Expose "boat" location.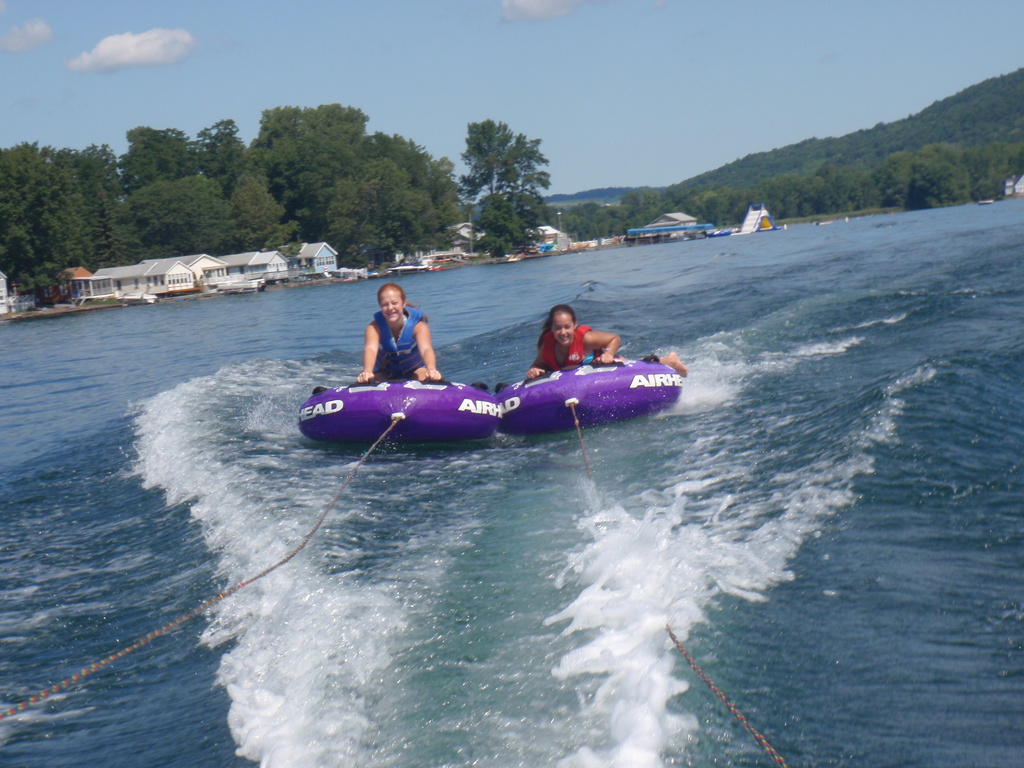
Exposed at (x1=294, y1=383, x2=497, y2=435).
